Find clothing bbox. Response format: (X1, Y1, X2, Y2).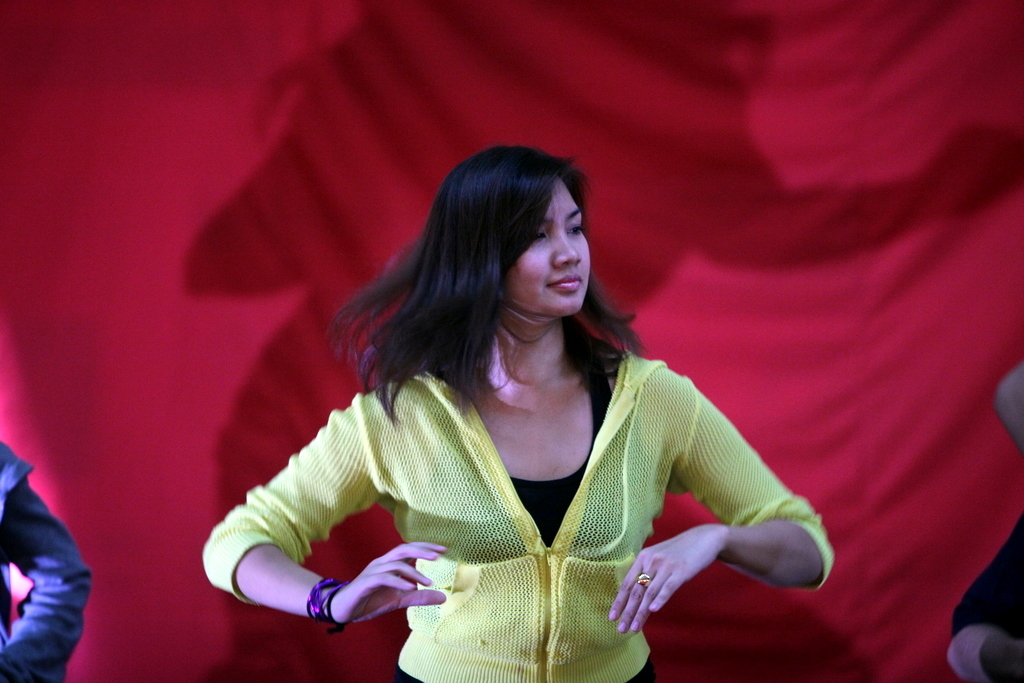
(0, 439, 92, 682).
